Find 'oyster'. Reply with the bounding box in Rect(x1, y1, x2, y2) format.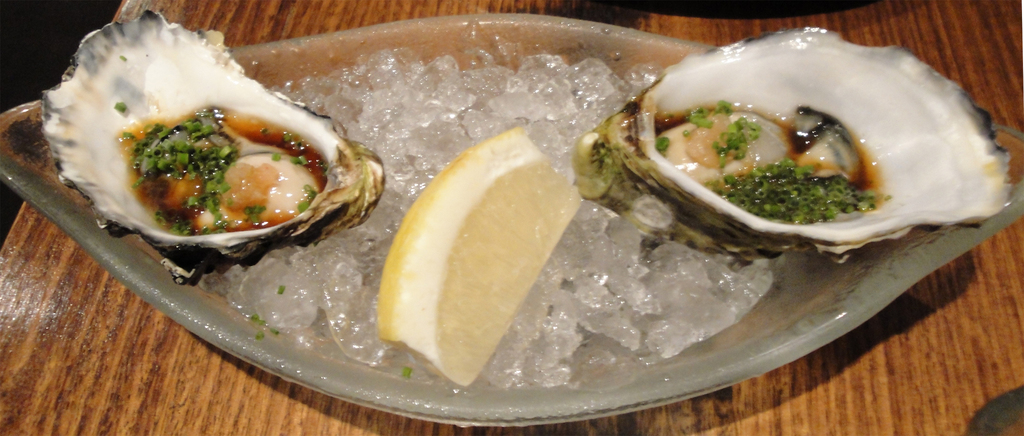
Rect(35, 0, 387, 296).
